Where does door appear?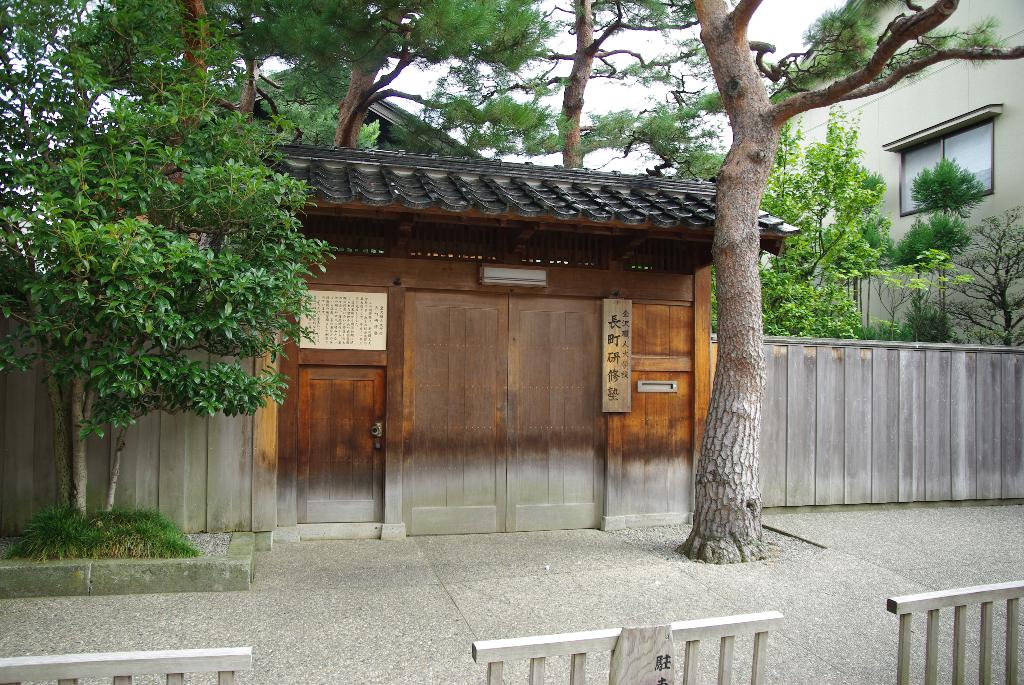
Appears at locate(298, 365, 382, 524).
